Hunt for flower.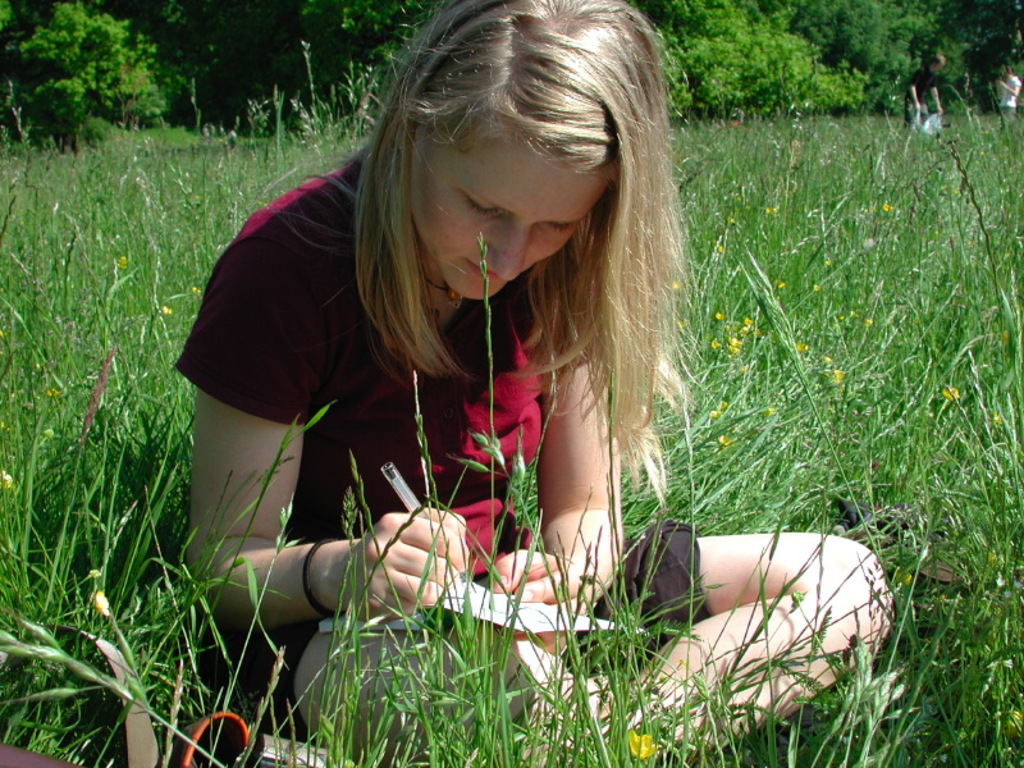
Hunted down at 941/384/960/402.
